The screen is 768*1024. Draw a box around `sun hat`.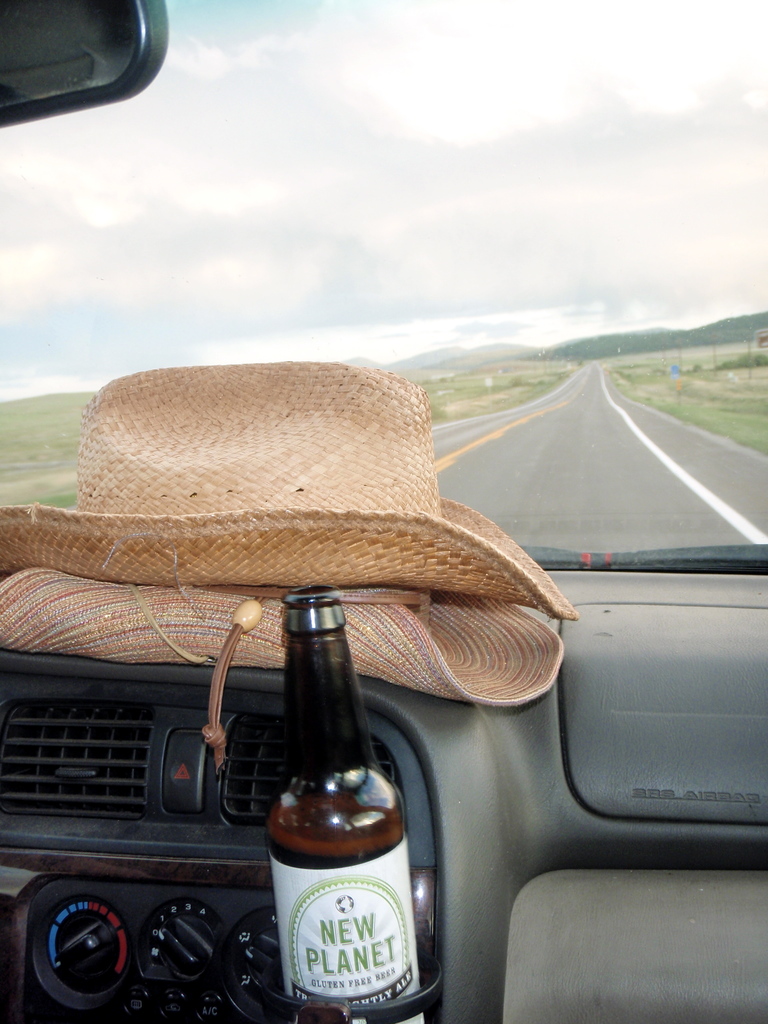
(0,567,566,711).
